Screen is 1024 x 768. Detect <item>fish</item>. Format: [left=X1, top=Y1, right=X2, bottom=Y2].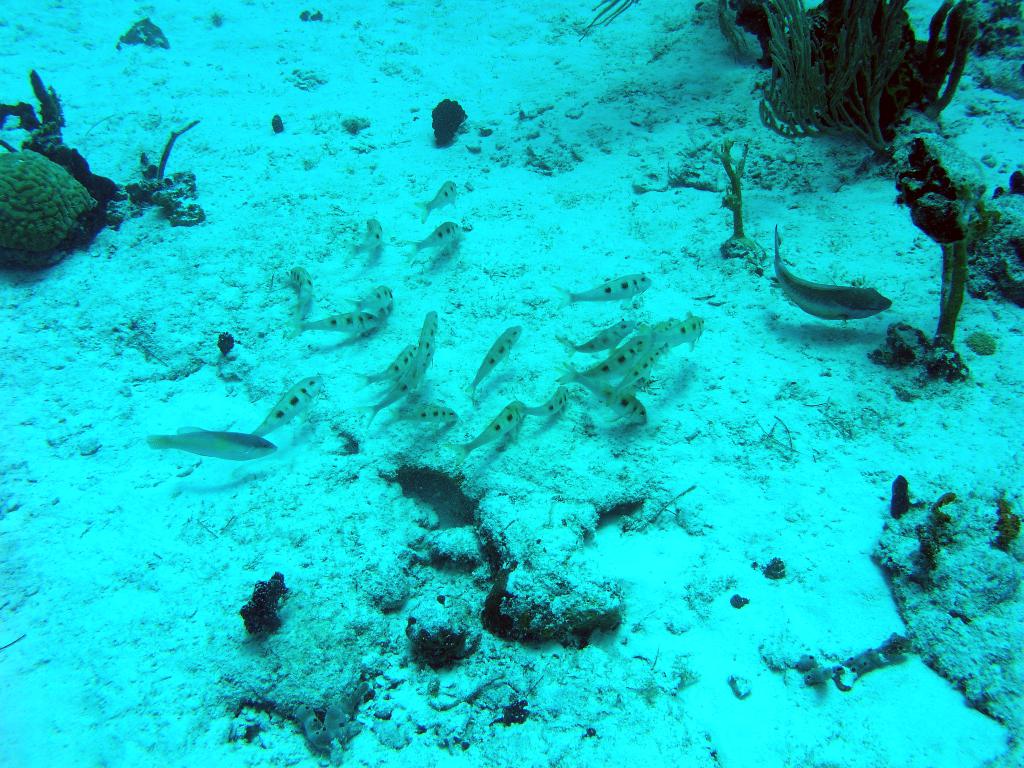
[left=558, top=319, right=634, bottom=360].
